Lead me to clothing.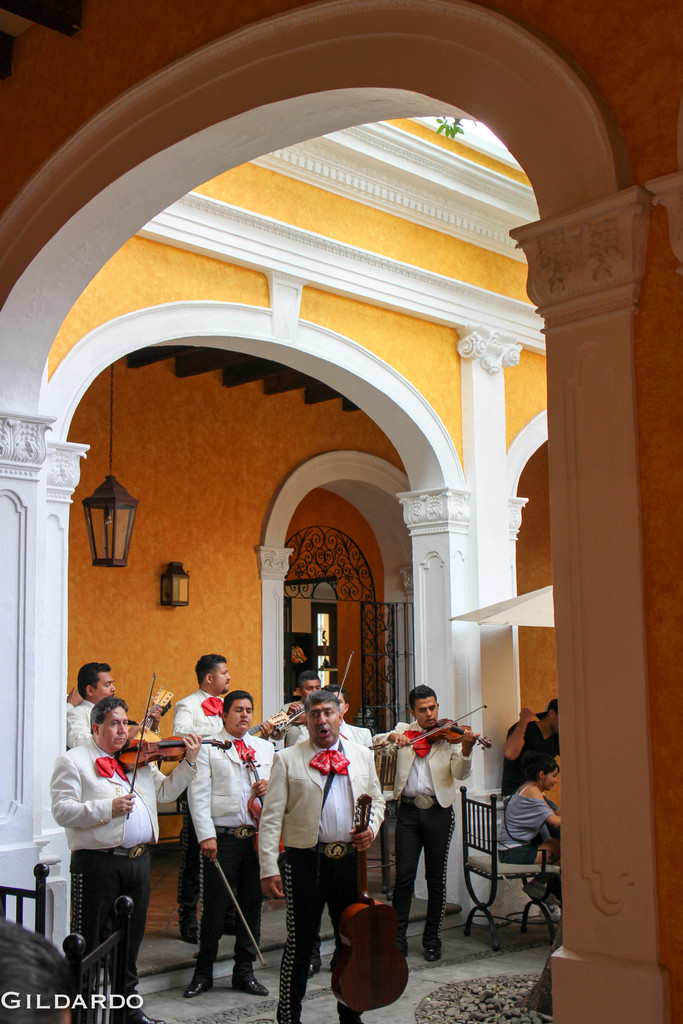
Lead to [x1=337, y1=714, x2=372, y2=753].
